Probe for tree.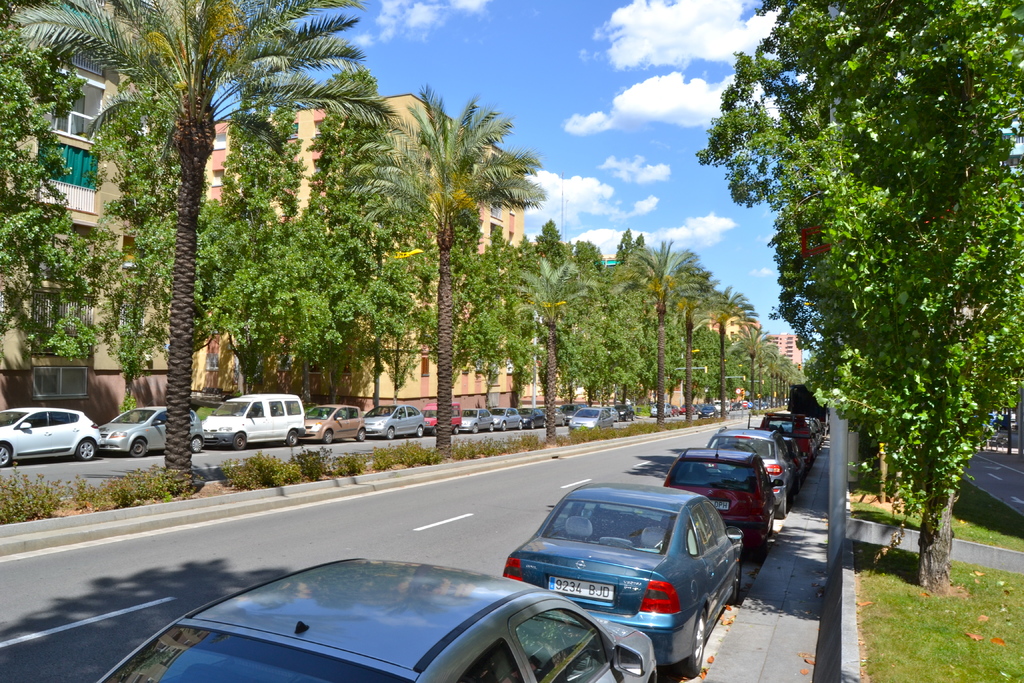
Probe result: bbox=(738, 21, 1005, 572).
